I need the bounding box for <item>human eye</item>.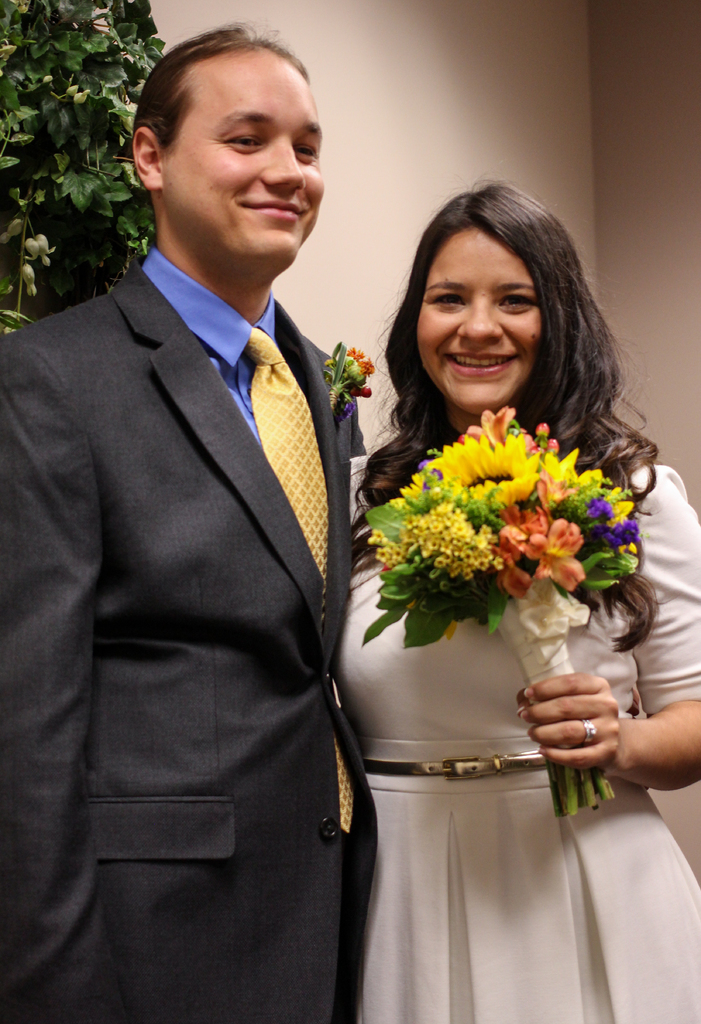
Here it is: 220, 127, 268, 154.
